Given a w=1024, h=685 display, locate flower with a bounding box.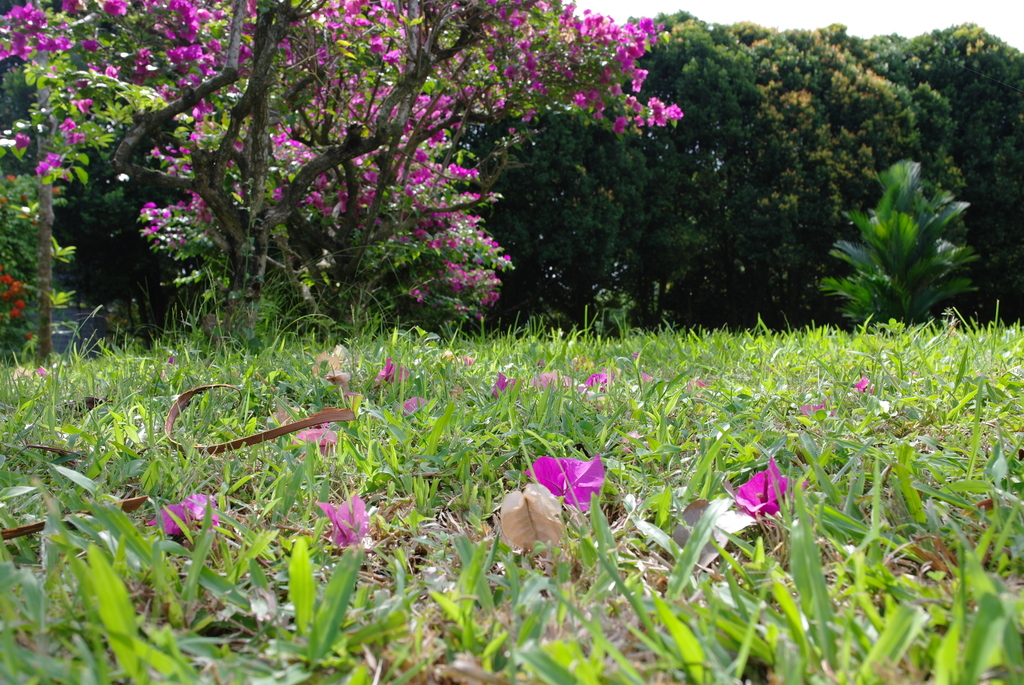
Located: (289, 421, 337, 466).
